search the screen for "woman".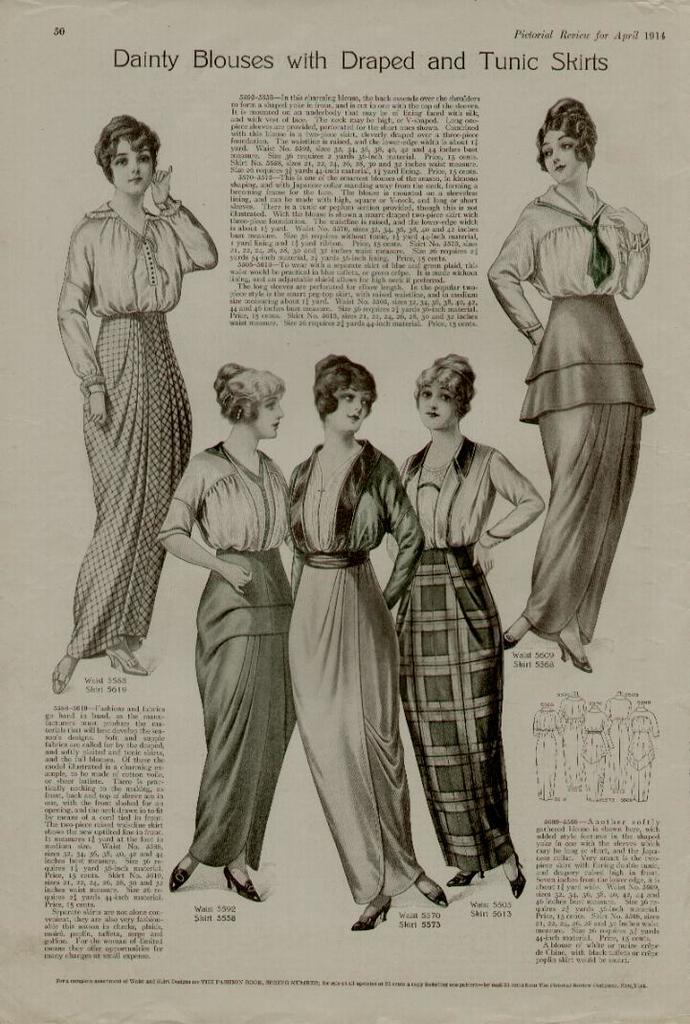
Found at (x1=278, y1=365, x2=421, y2=932).
